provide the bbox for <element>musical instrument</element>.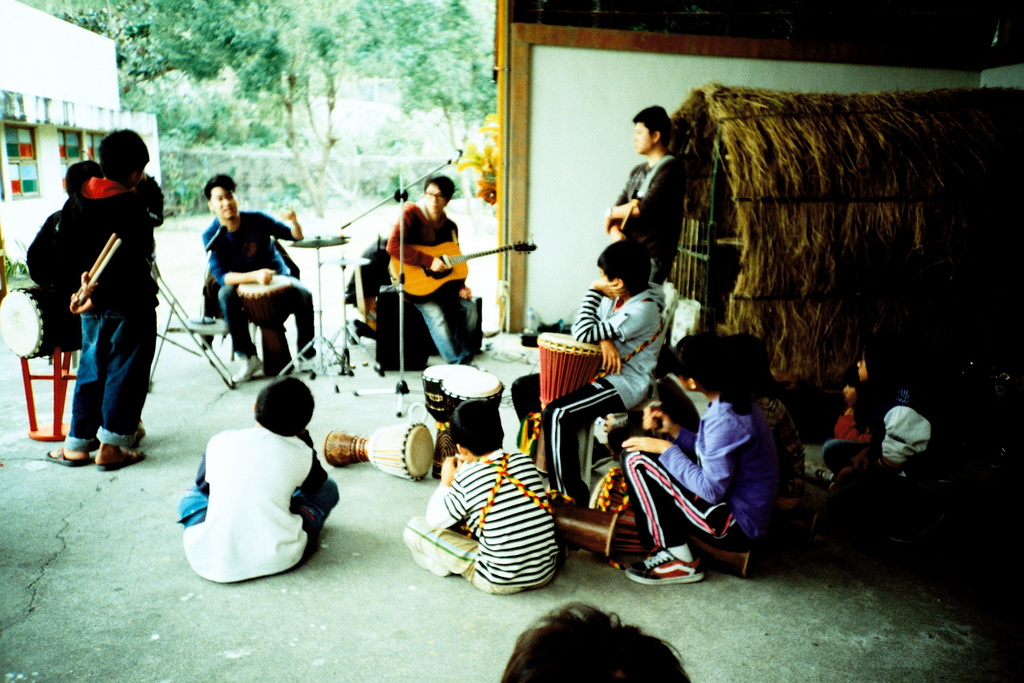
{"left": 390, "top": 237, "right": 544, "bottom": 293}.
